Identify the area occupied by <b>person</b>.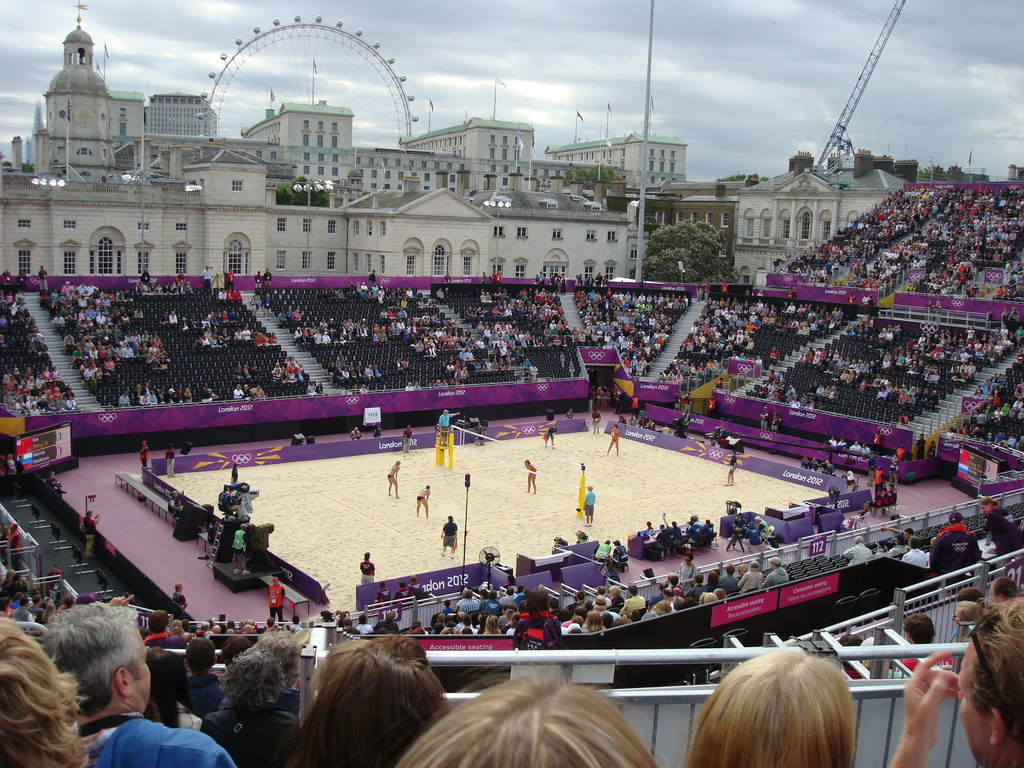
Area: 554,537,566,546.
